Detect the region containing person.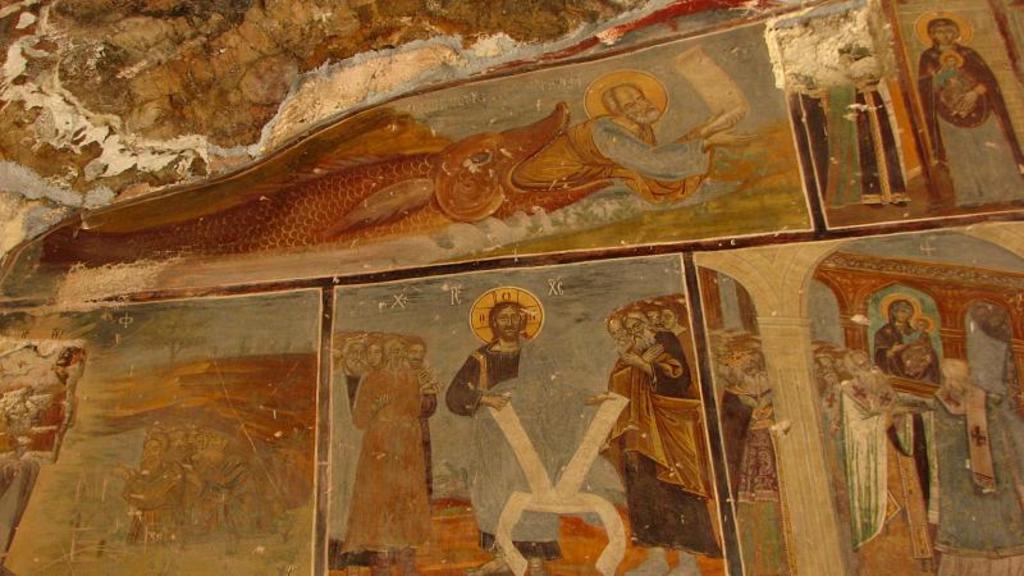
x1=342 y1=337 x2=370 y2=404.
